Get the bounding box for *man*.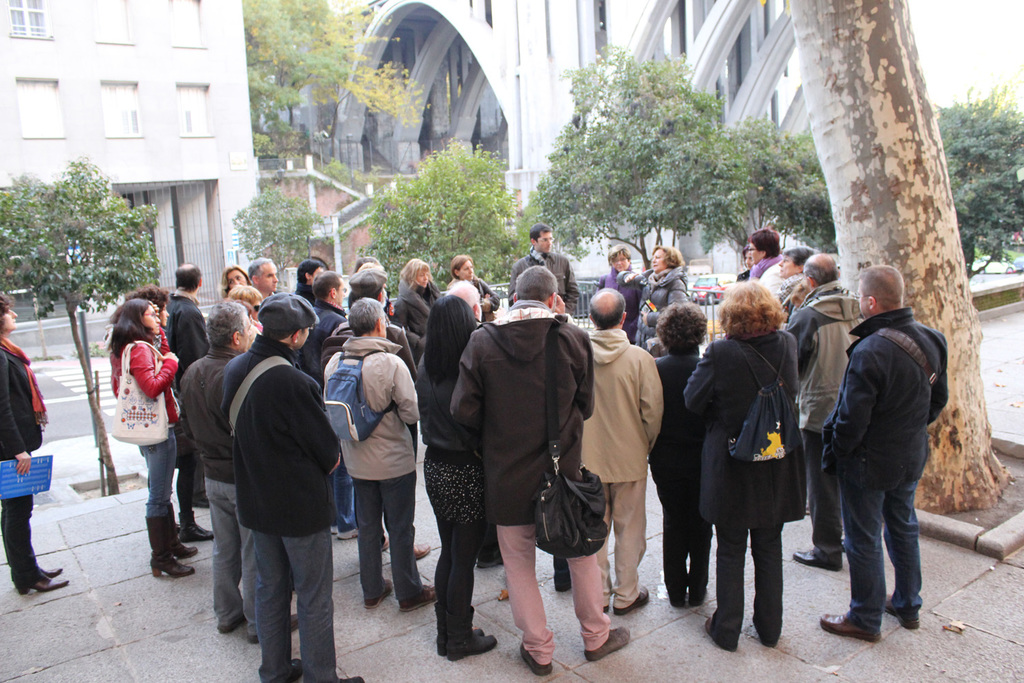
453,263,629,678.
